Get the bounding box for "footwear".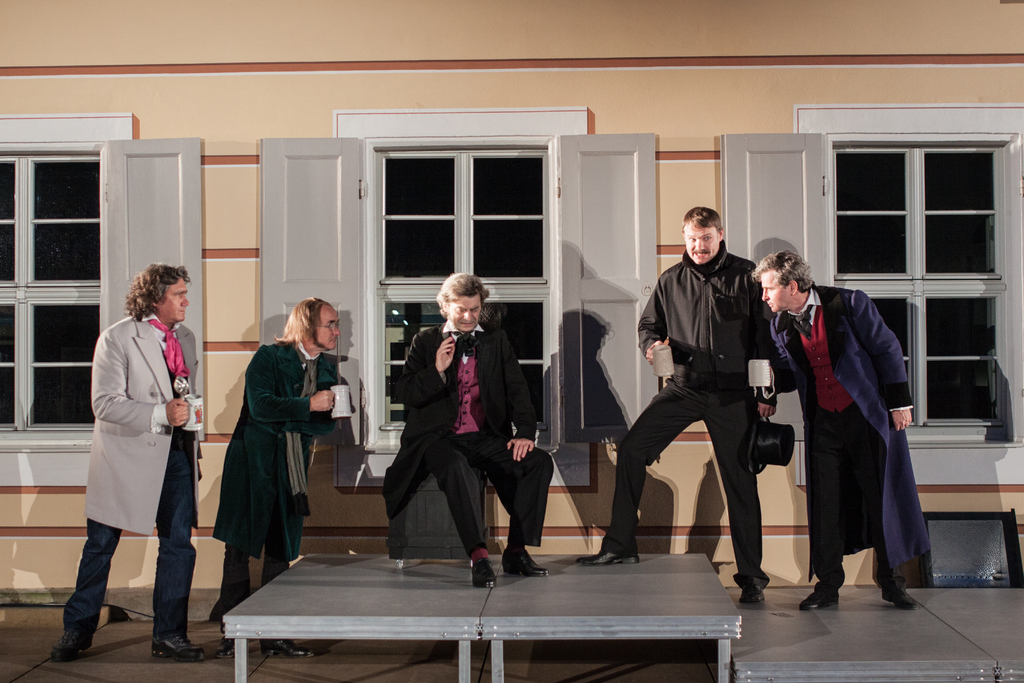
881/584/919/612.
